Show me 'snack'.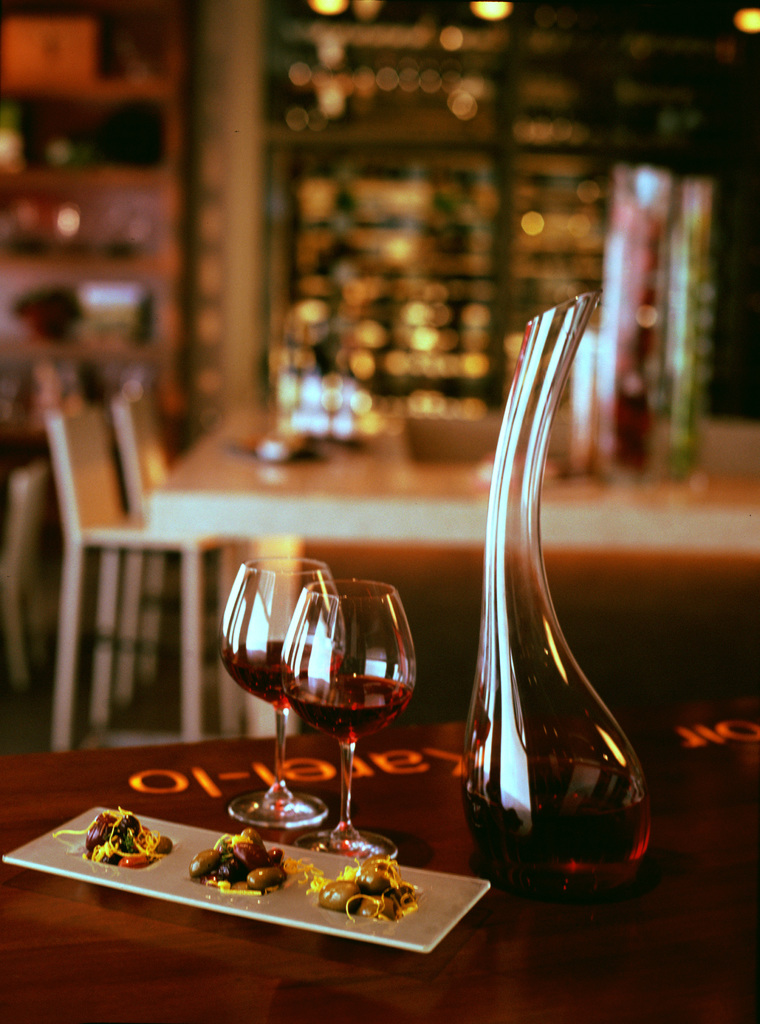
'snack' is here: bbox(52, 805, 180, 875).
